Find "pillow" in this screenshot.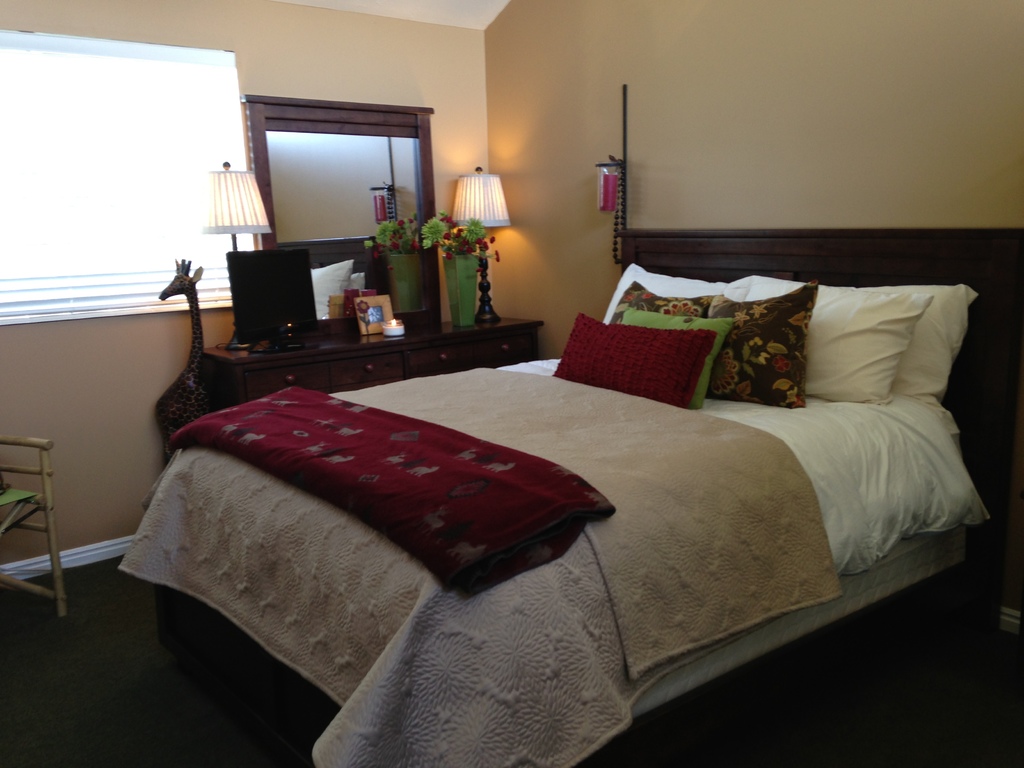
The bounding box for "pillow" is locate(803, 284, 984, 406).
